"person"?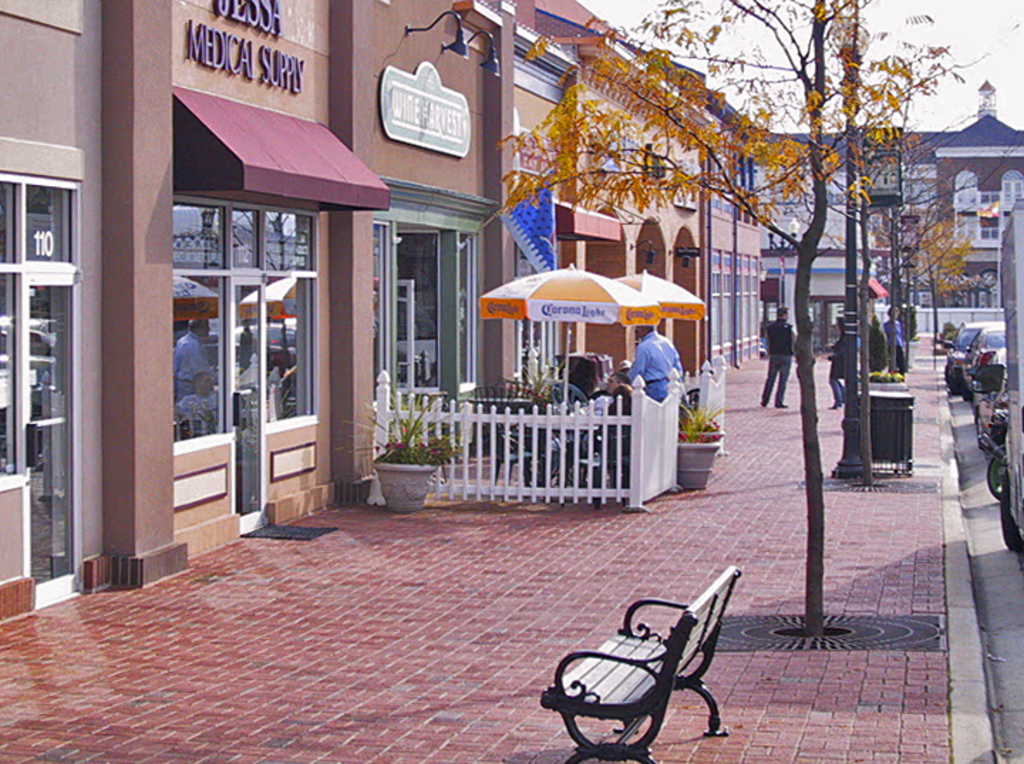
(767,307,798,410)
